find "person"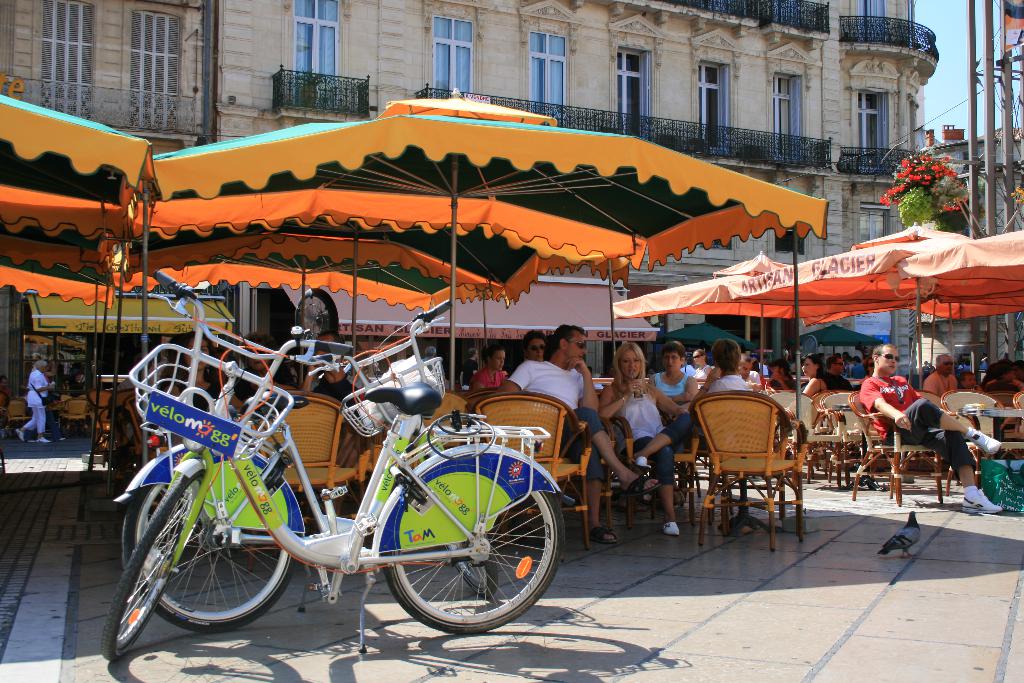
bbox=[768, 356, 802, 389]
